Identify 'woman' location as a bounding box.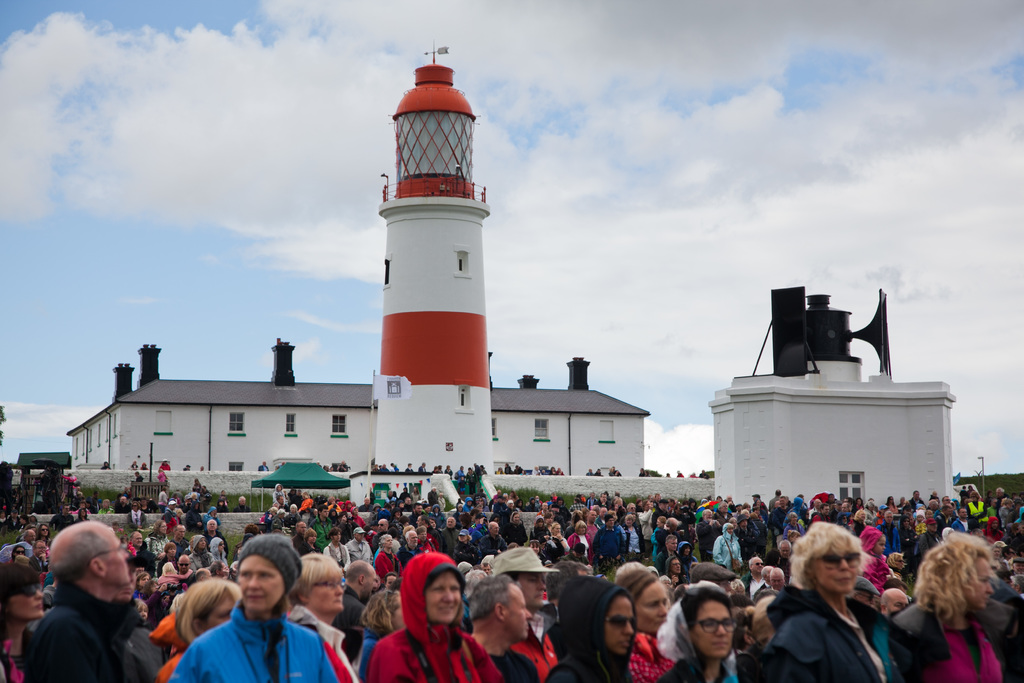
(left=172, top=534, right=339, bottom=682).
